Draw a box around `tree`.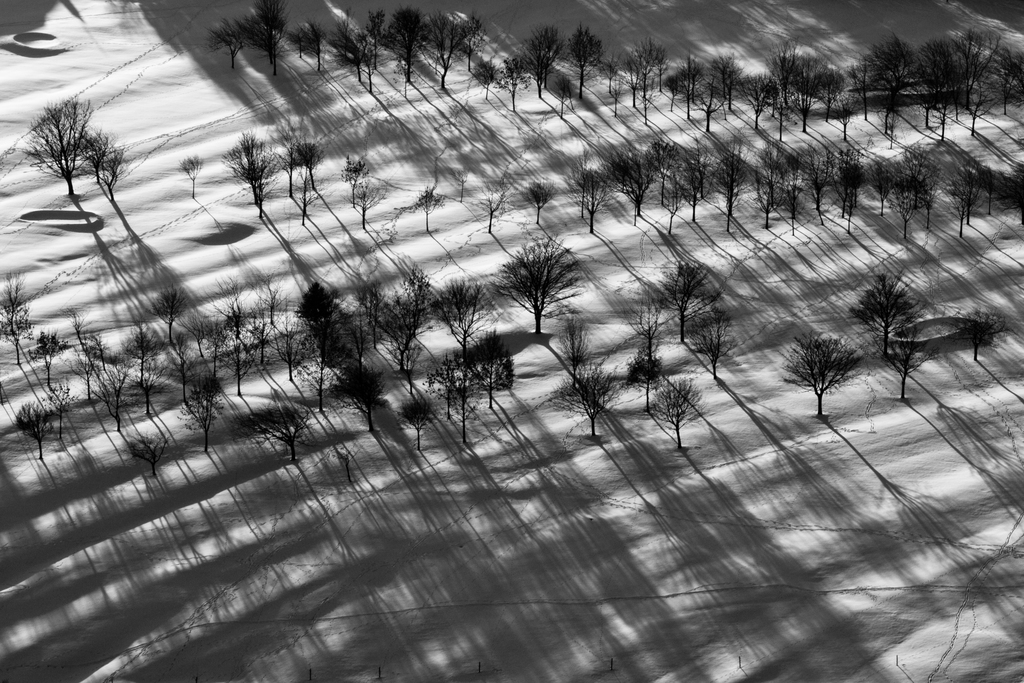
detection(568, 22, 604, 103).
